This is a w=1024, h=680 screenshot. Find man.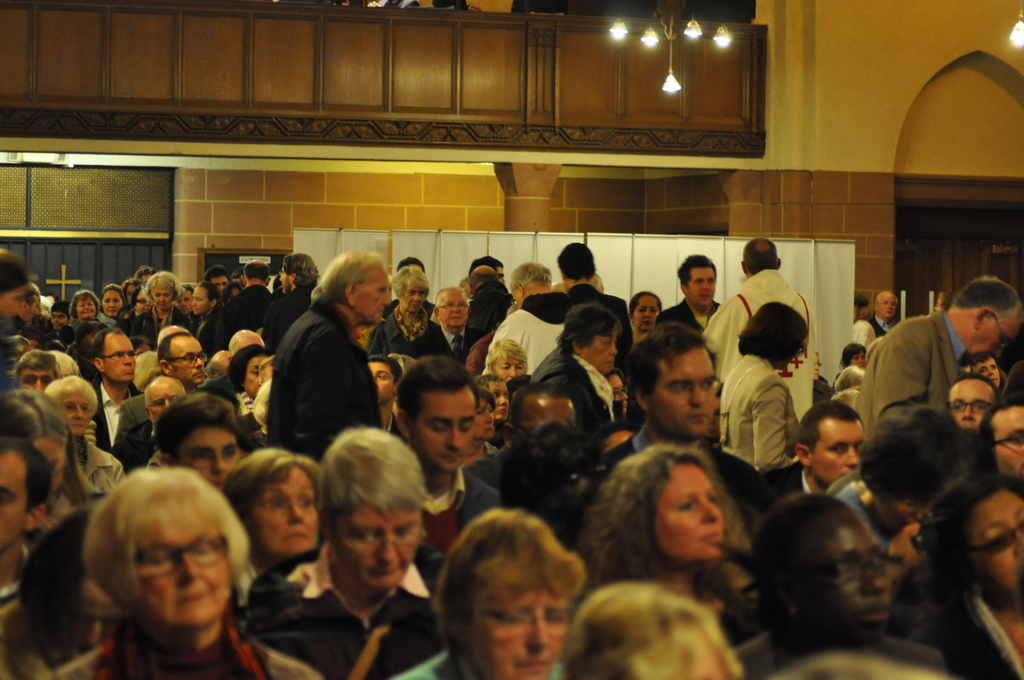
Bounding box: {"x1": 976, "y1": 392, "x2": 1023, "y2": 484}.
